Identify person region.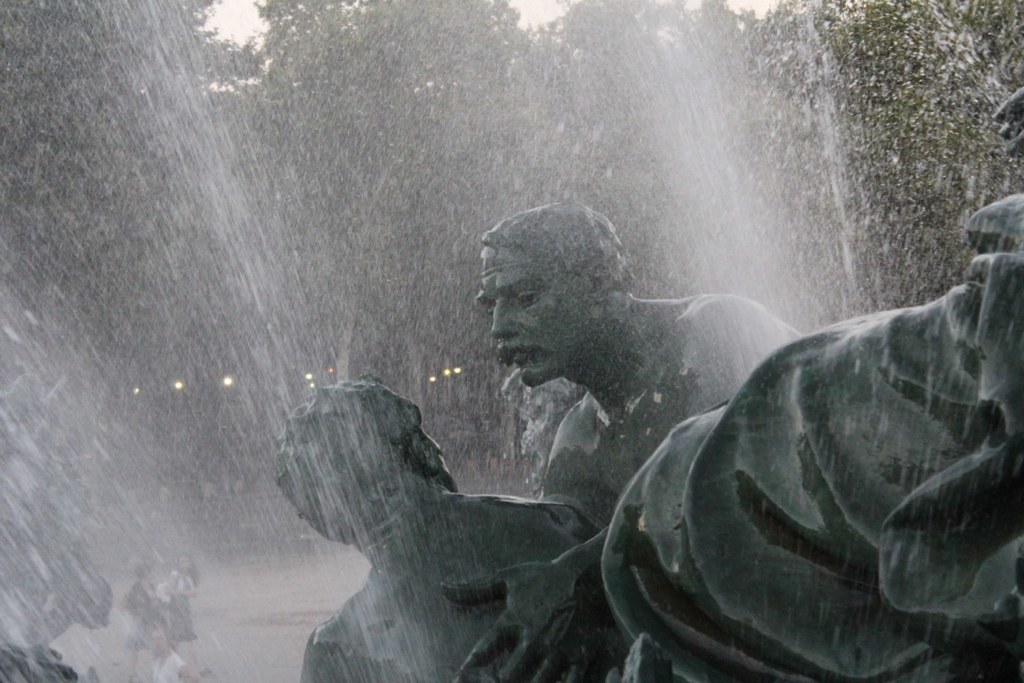
Region: {"x1": 443, "y1": 179, "x2": 718, "y2": 565}.
